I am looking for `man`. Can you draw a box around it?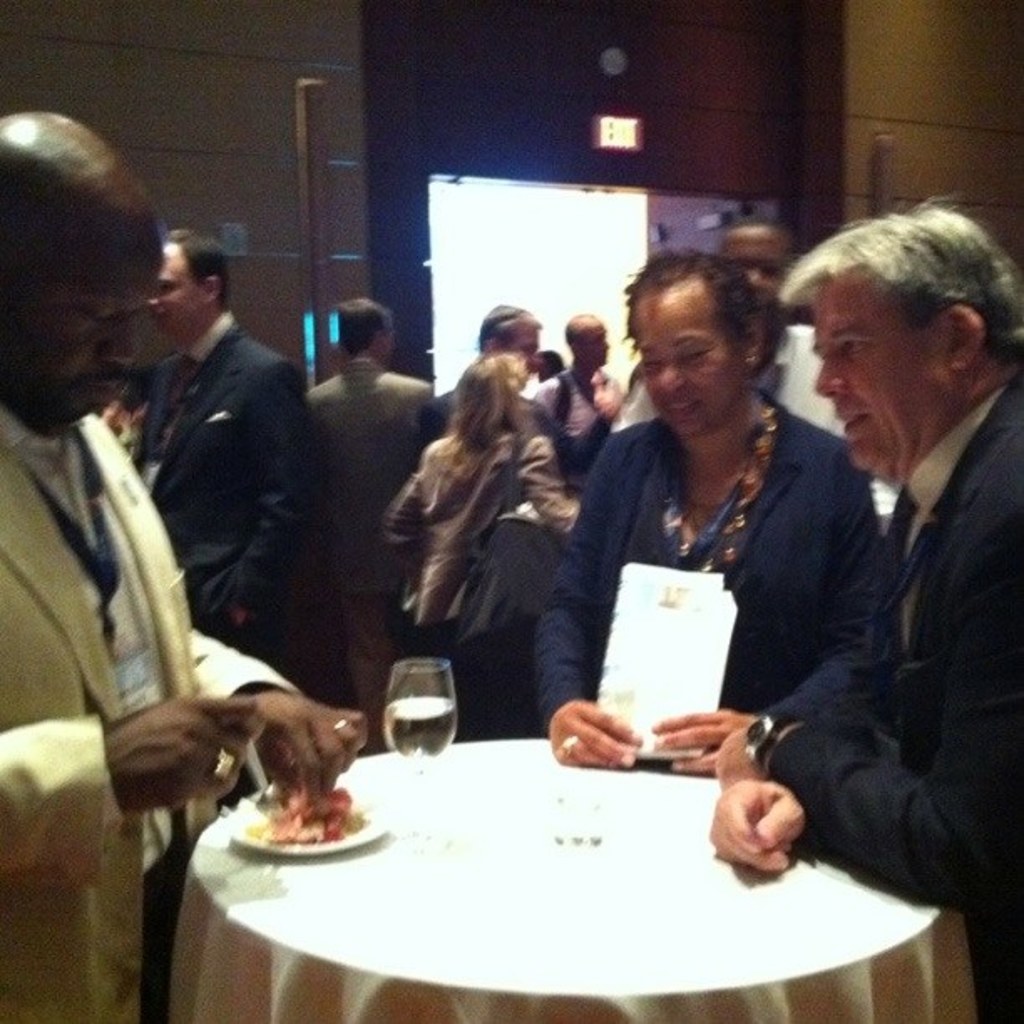
Sure, the bounding box is x1=582, y1=194, x2=909, y2=602.
